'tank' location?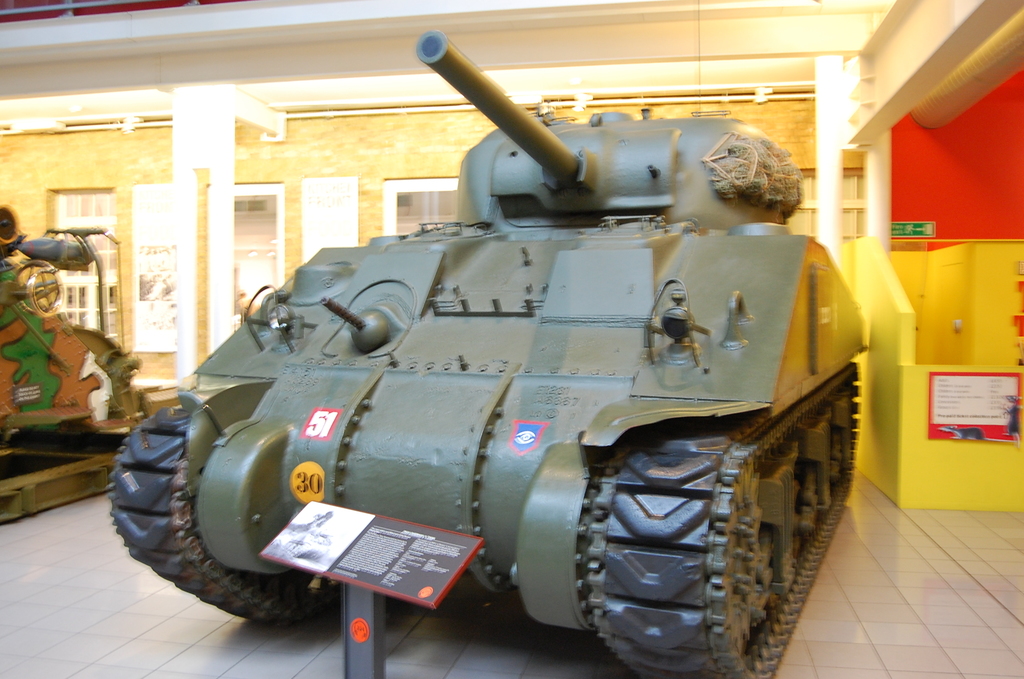
box=[109, 29, 867, 678]
